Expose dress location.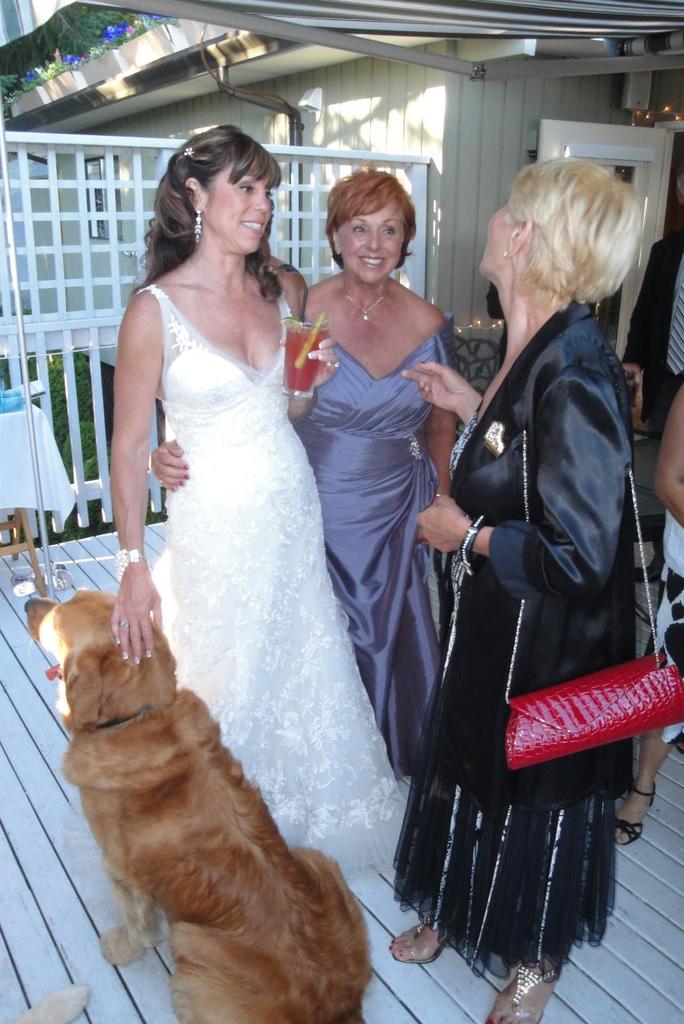
Exposed at (left=285, top=322, right=458, bottom=777).
